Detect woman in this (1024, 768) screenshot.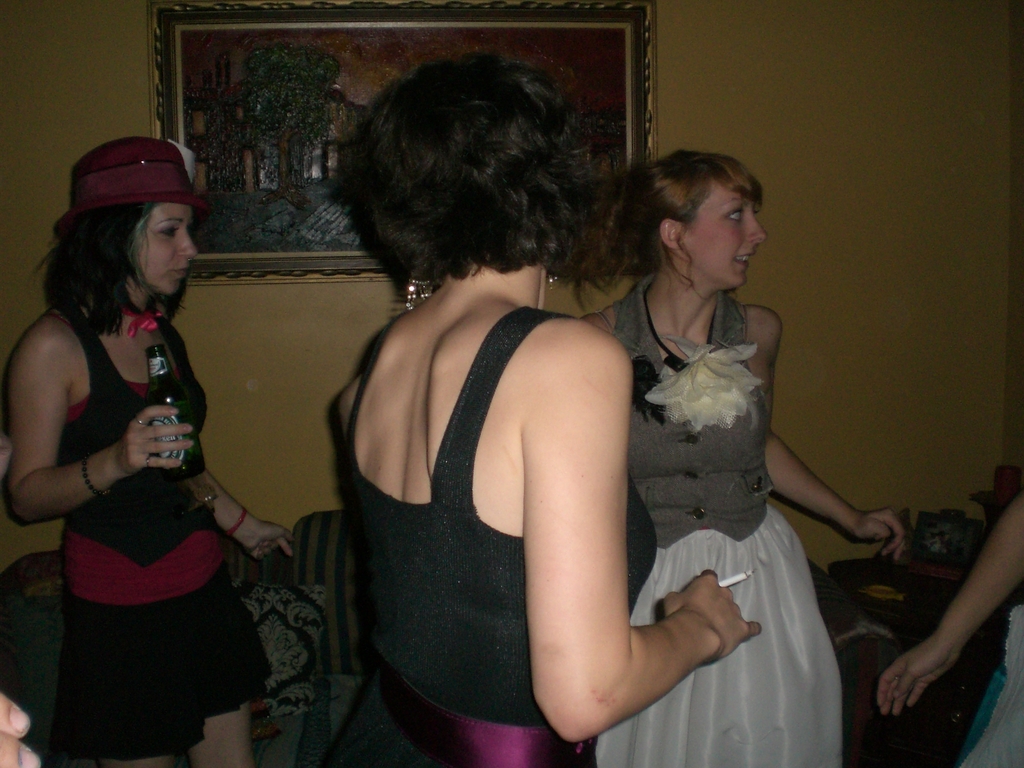
Detection: region(0, 135, 293, 767).
